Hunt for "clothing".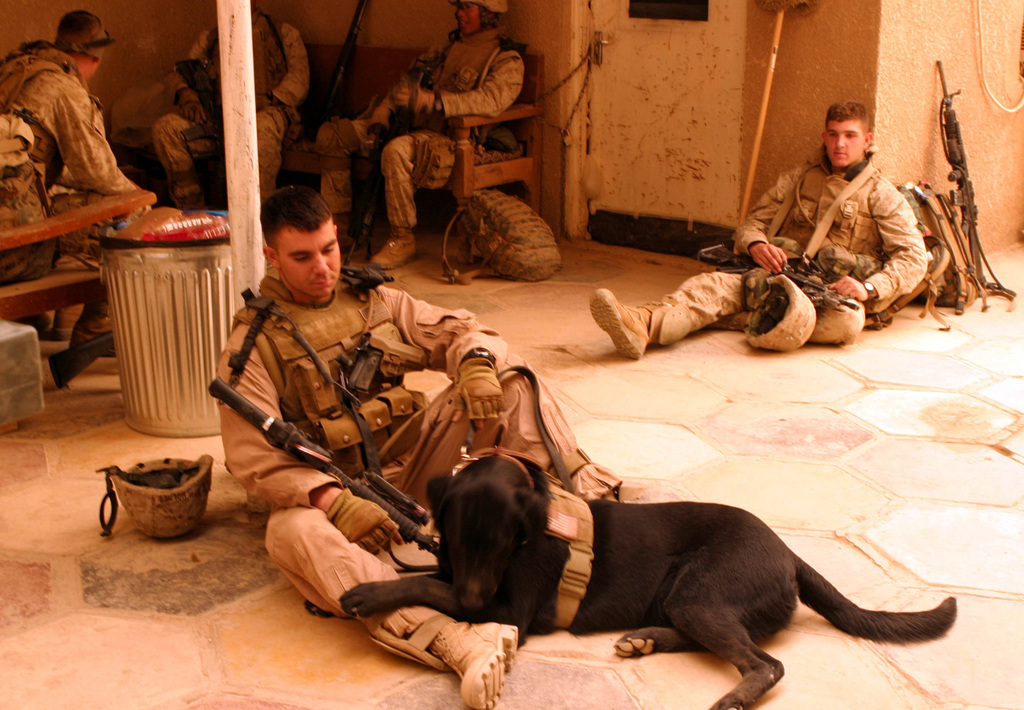
Hunted down at <region>228, 266, 638, 680</region>.
